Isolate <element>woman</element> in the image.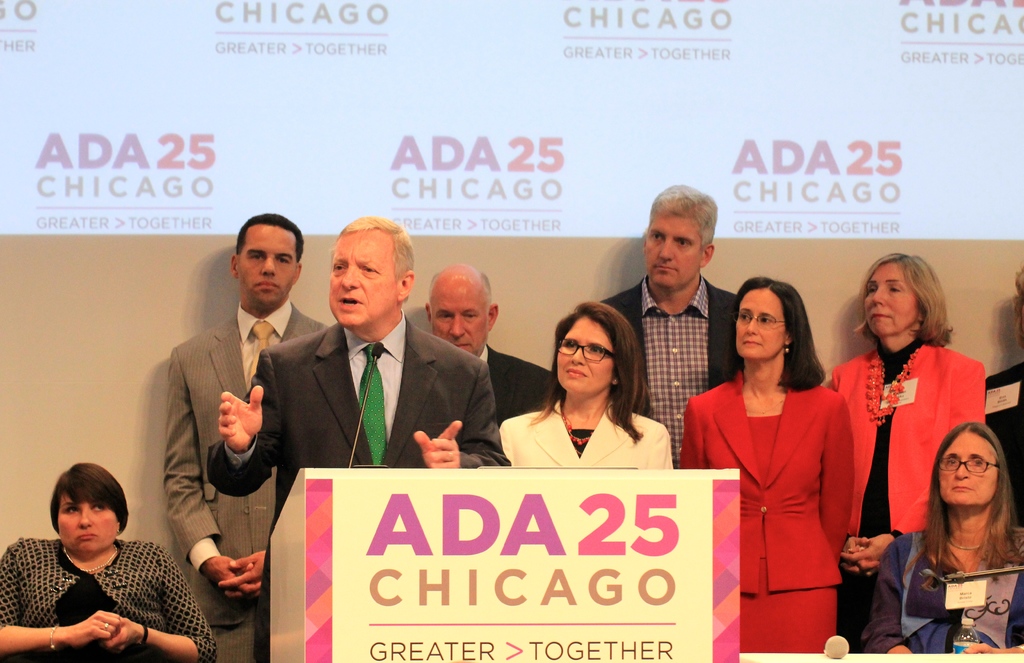
Isolated region: <region>673, 279, 849, 653</region>.
